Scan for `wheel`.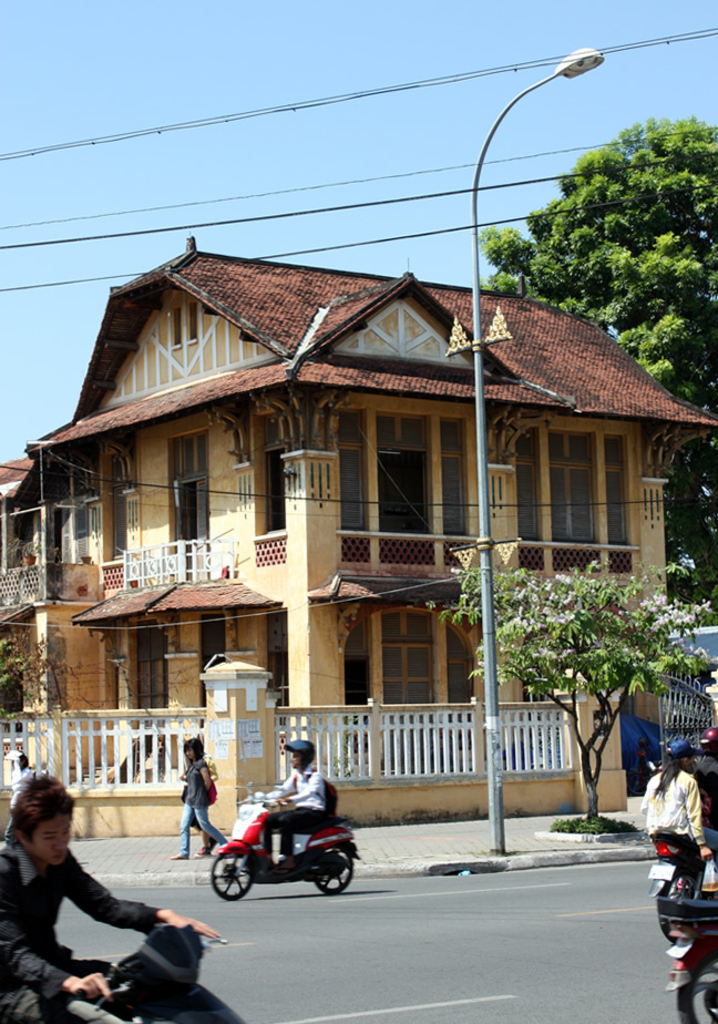
Scan result: Rect(311, 837, 356, 890).
